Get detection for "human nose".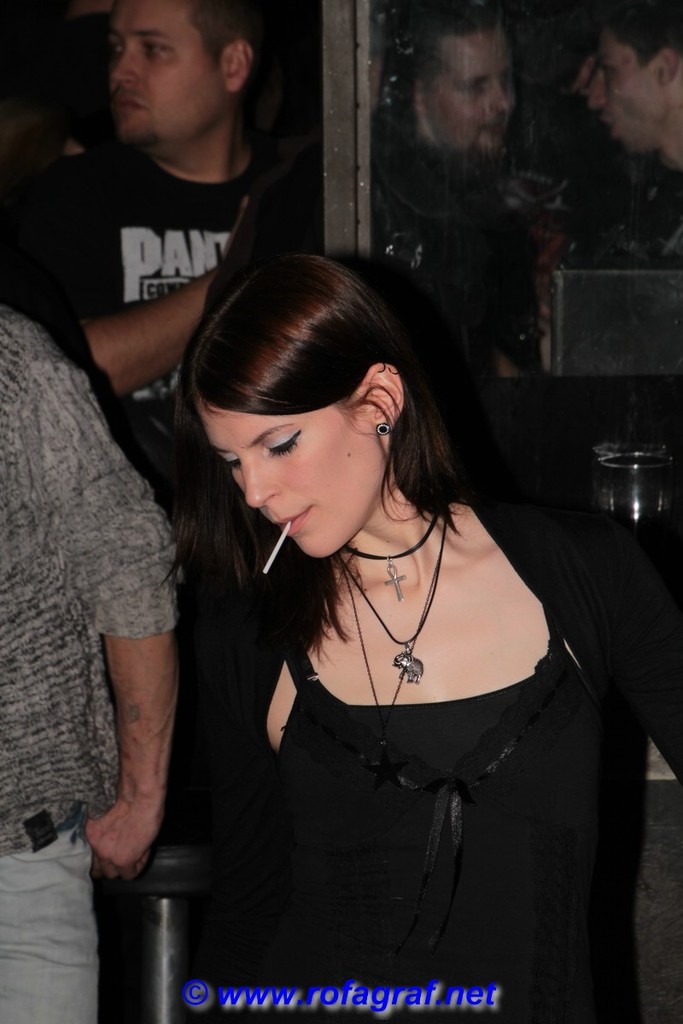
Detection: 229:436:288:507.
